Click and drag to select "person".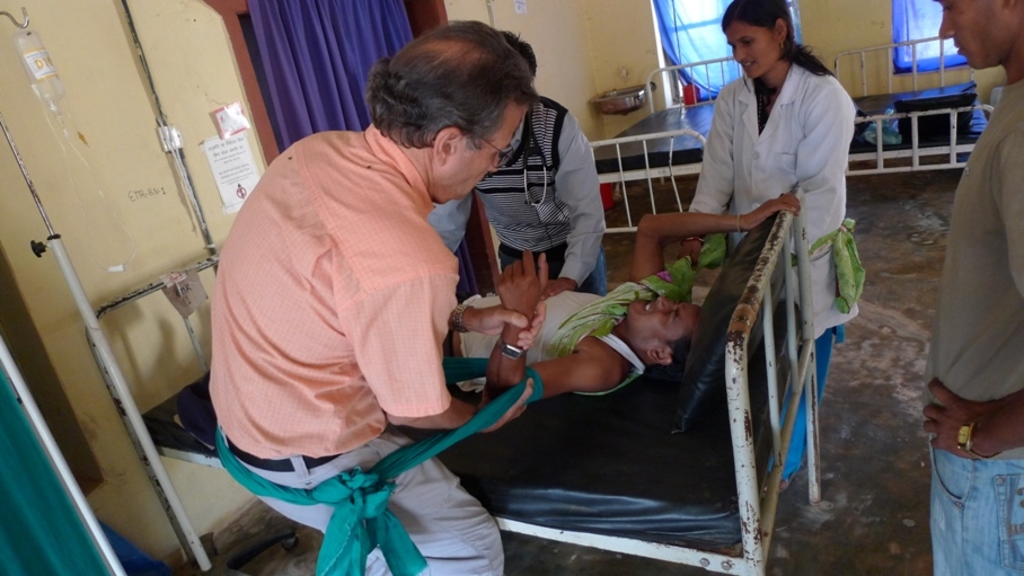
Selection: [x1=429, y1=29, x2=606, y2=294].
